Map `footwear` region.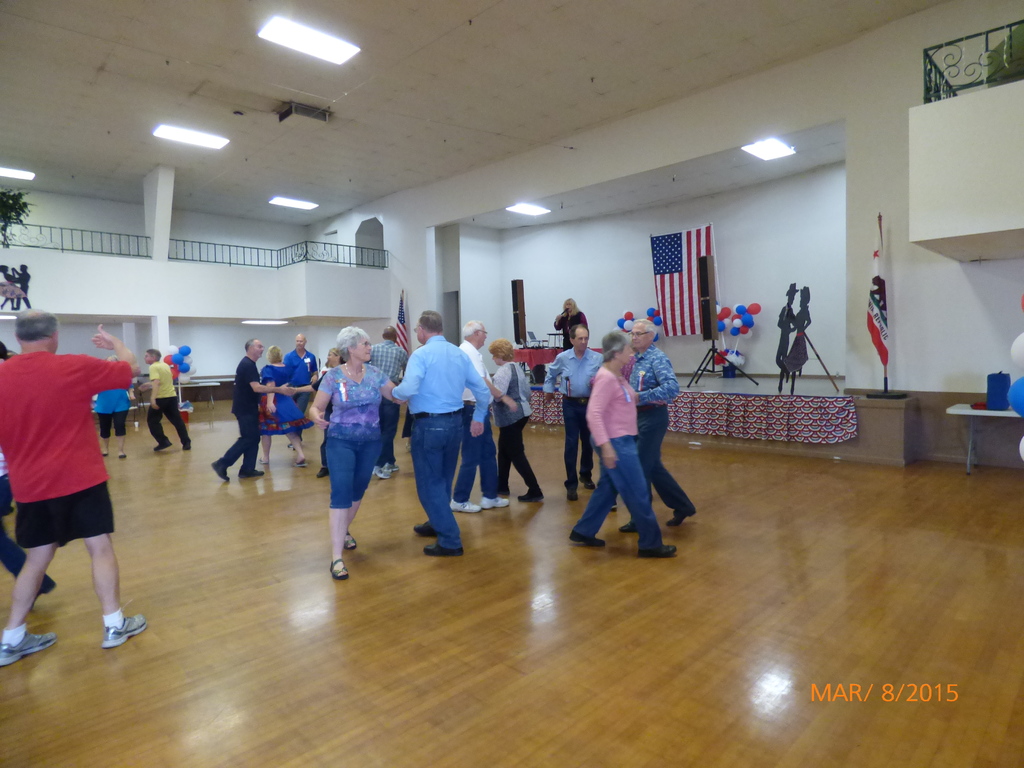
Mapped to {"left": 520, "top": 490, "right": 546, "bottom": 500}.
